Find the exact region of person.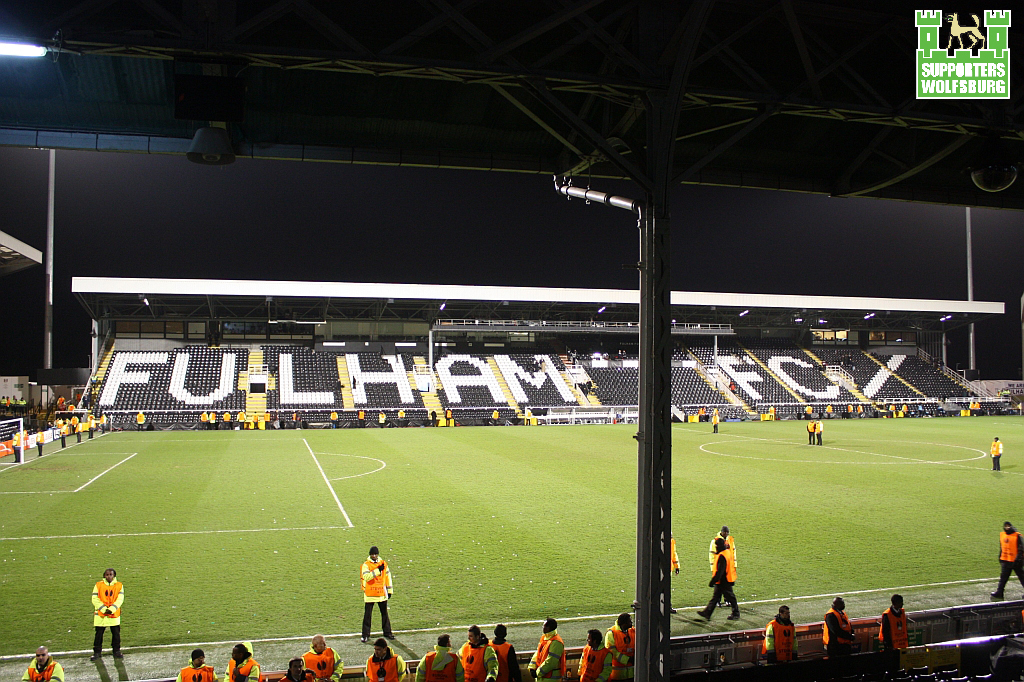
Exact region: 347:546:391:653.
